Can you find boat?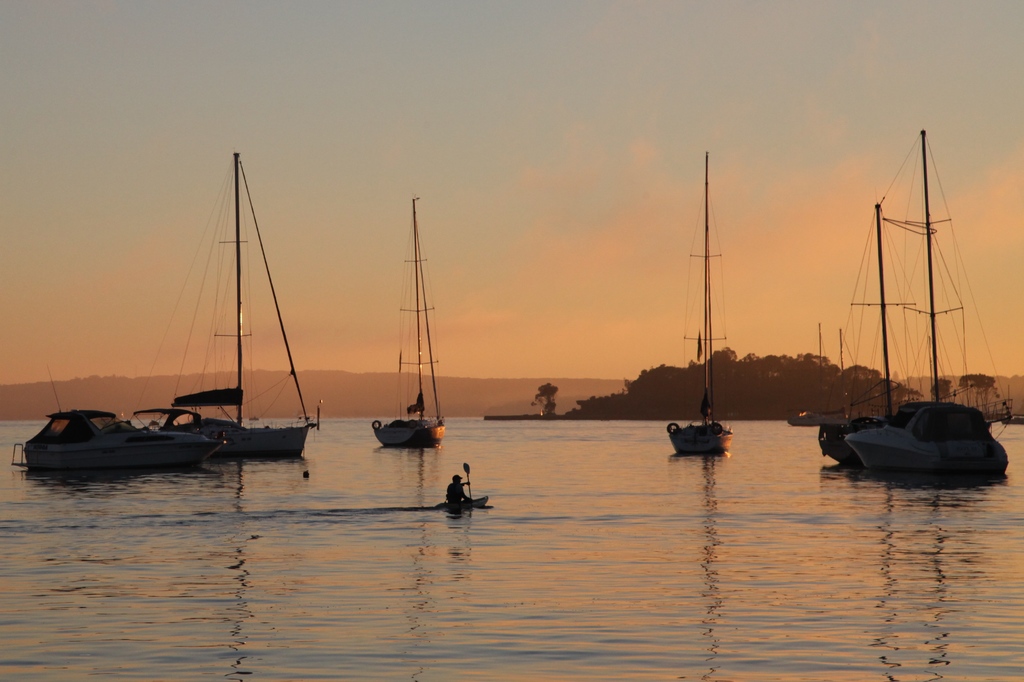
Yes, bounding box: [x1=665, y1=154, x2=732, y2=455].
